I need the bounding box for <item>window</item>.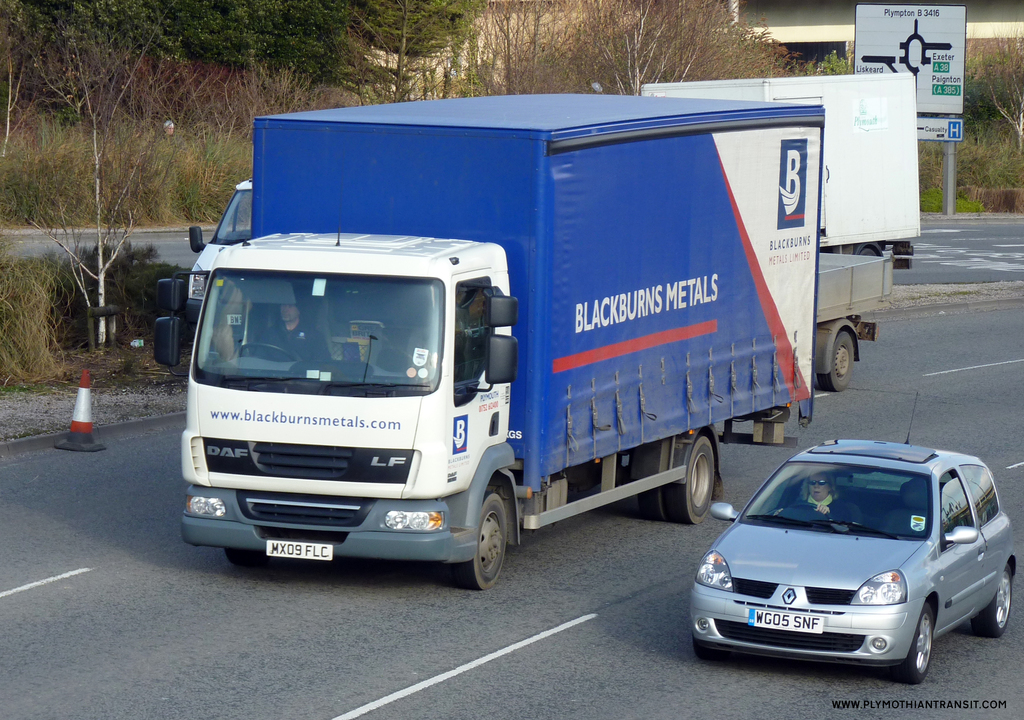
Here it is: box(960, 459, 1002, 520).
